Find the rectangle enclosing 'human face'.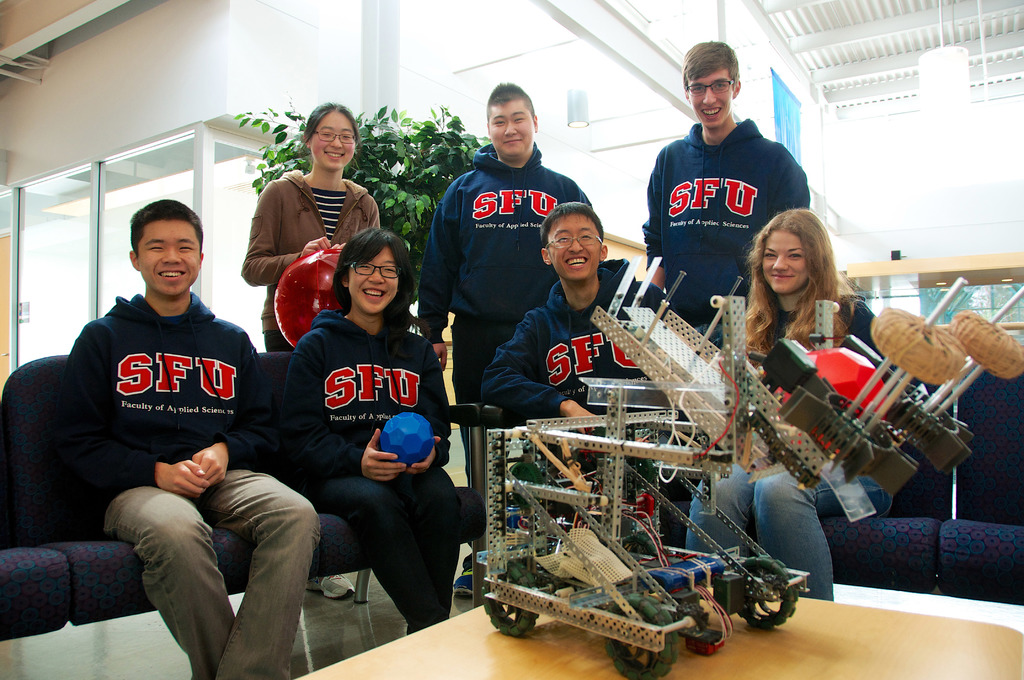
(x1=549, y1=211, x2=599, y2=277).
